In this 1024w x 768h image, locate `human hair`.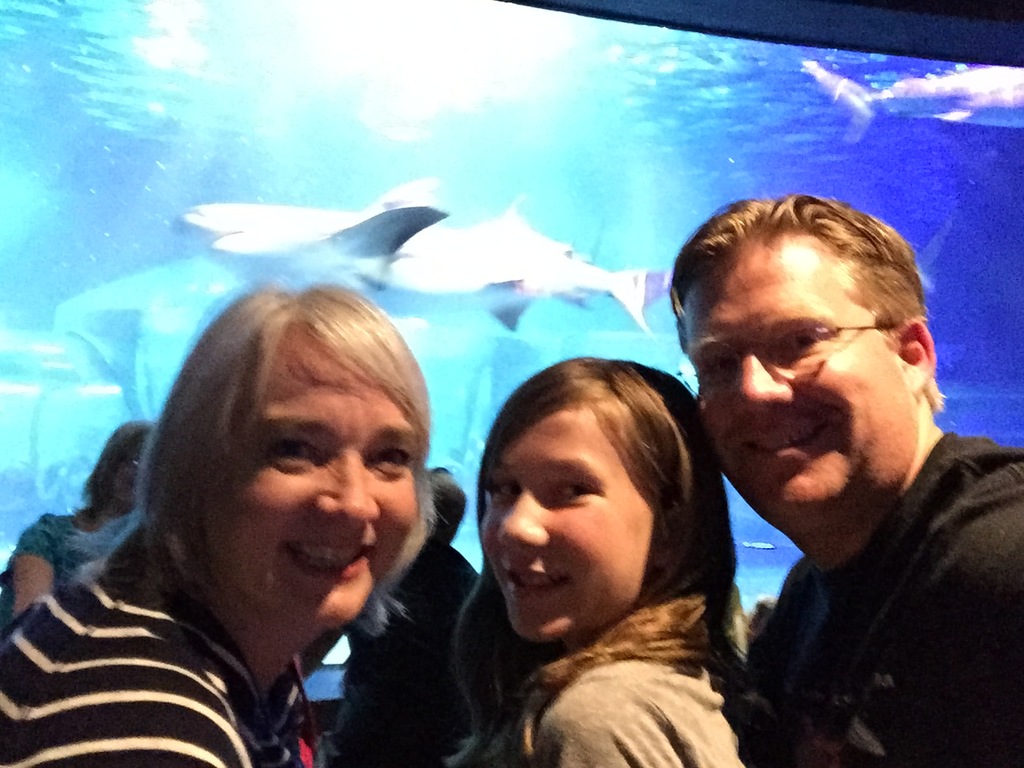
Bounding box: x1=72 y1=422 x2=162 y2=530.
